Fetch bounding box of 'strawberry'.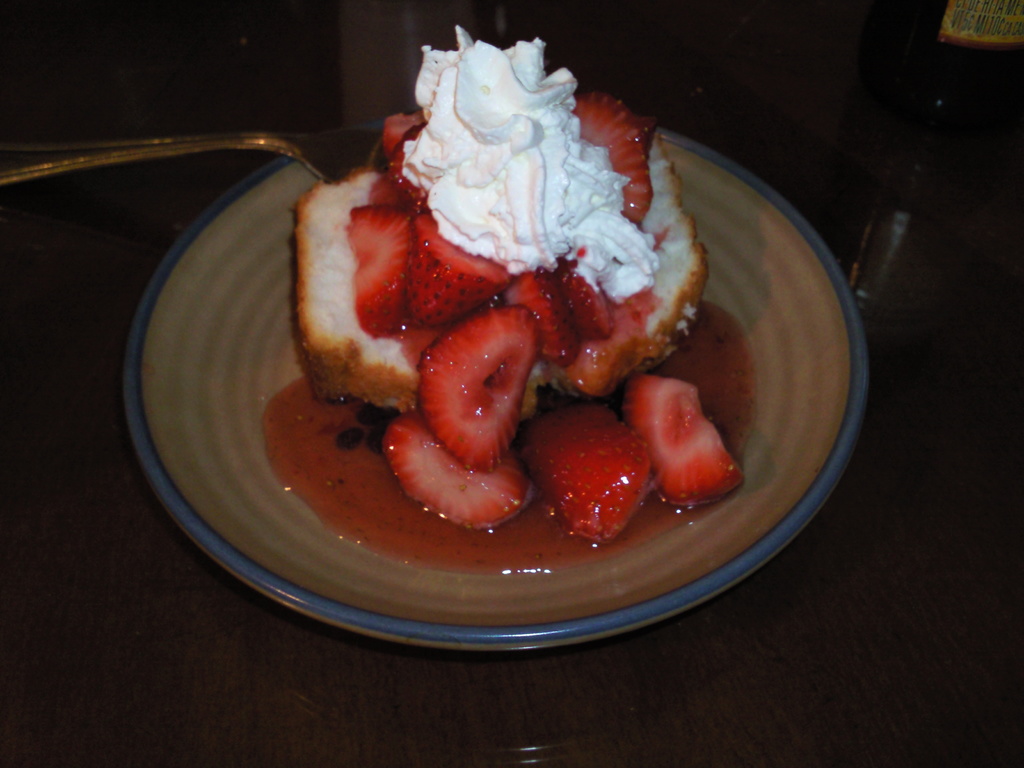
Bbox: select_region(371, 85, 428, 202).
